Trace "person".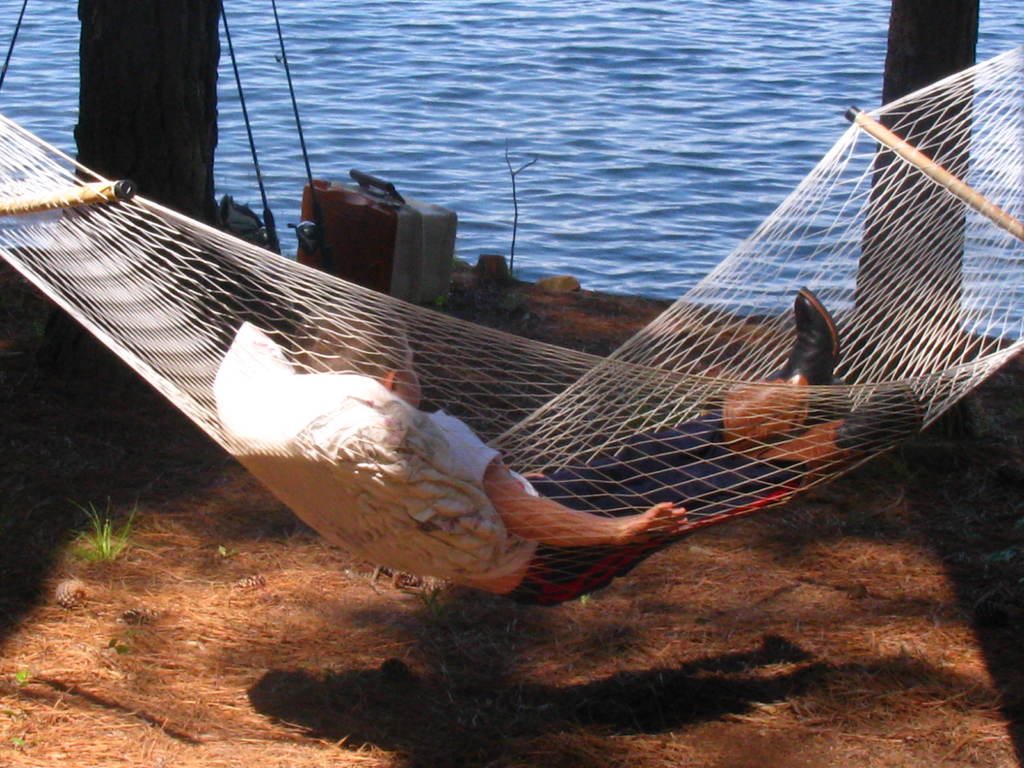
Traced to (294, 289, 924, 605).
